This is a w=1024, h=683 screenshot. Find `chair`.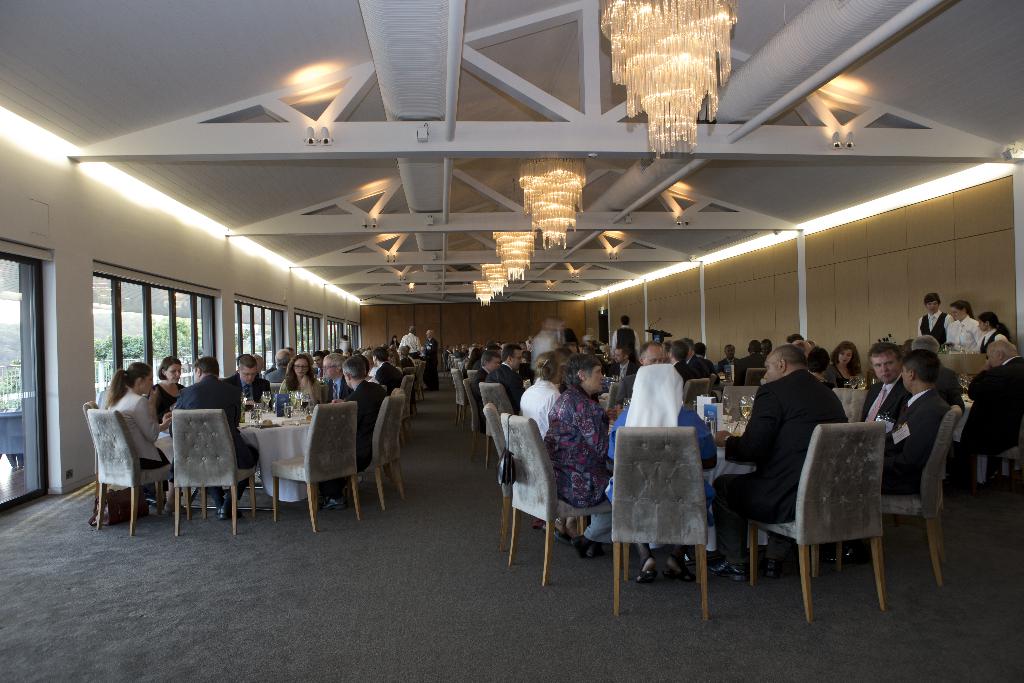
Bounding box: (442, 353, 446, 377).
